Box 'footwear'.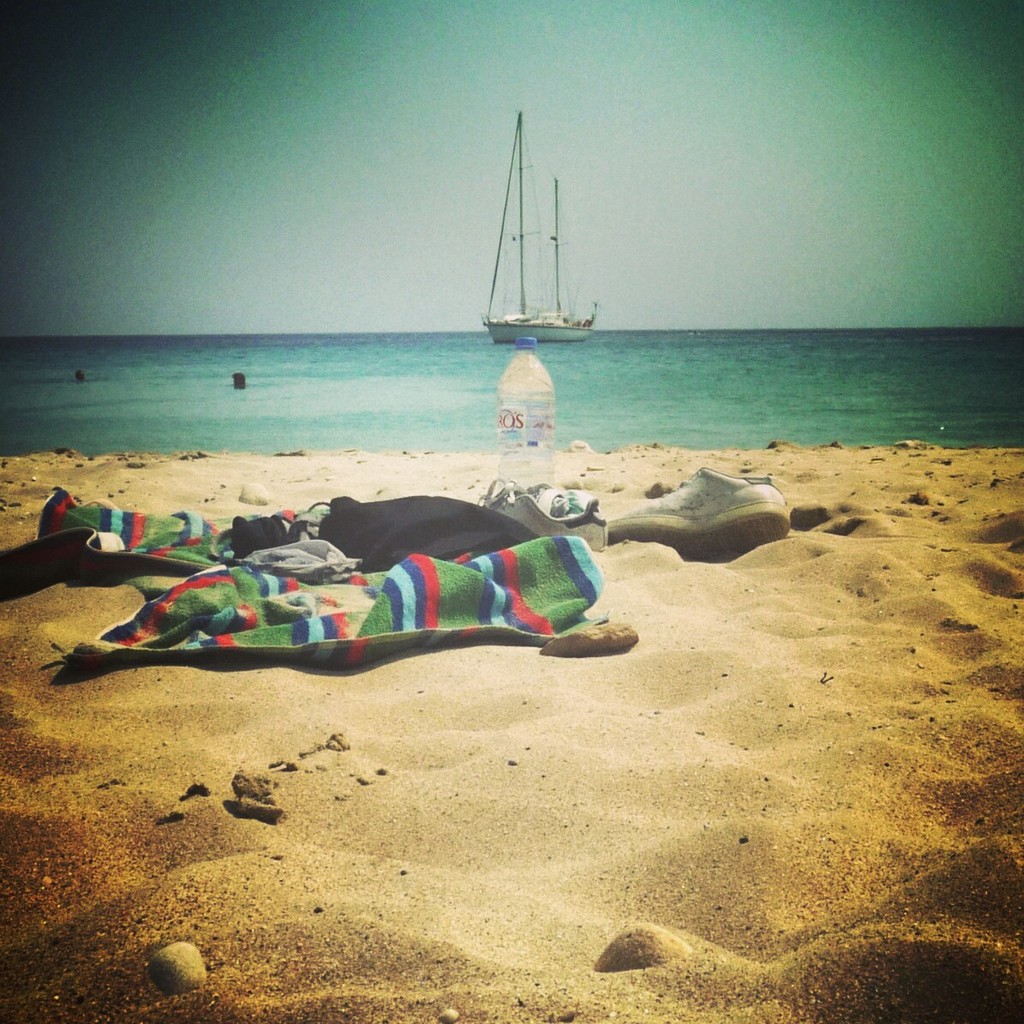
region(606, 463, 787, 554).
